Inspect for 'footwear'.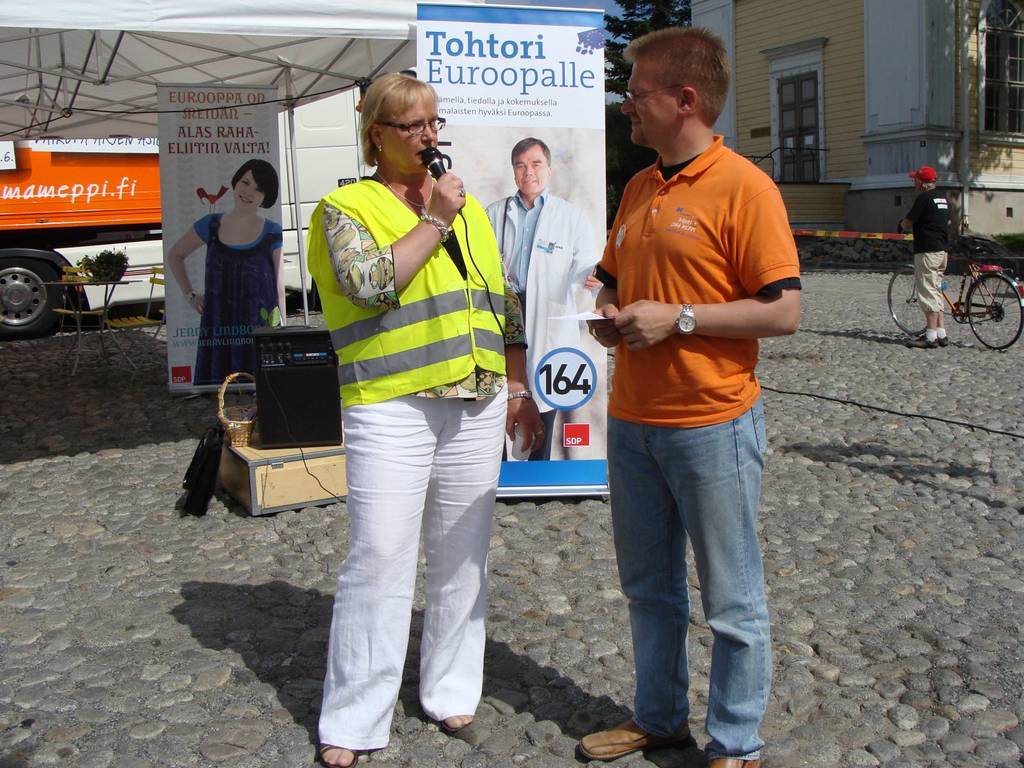
Inspection: [444,716,470,744].
